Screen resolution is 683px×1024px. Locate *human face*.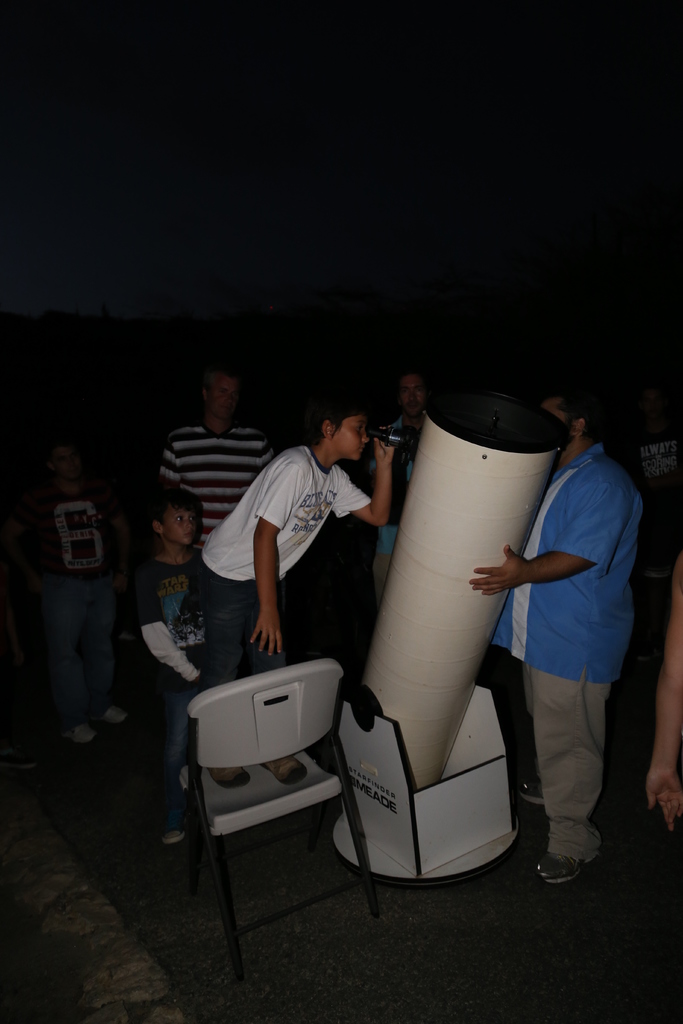
box(333, 413, 371, 459).
